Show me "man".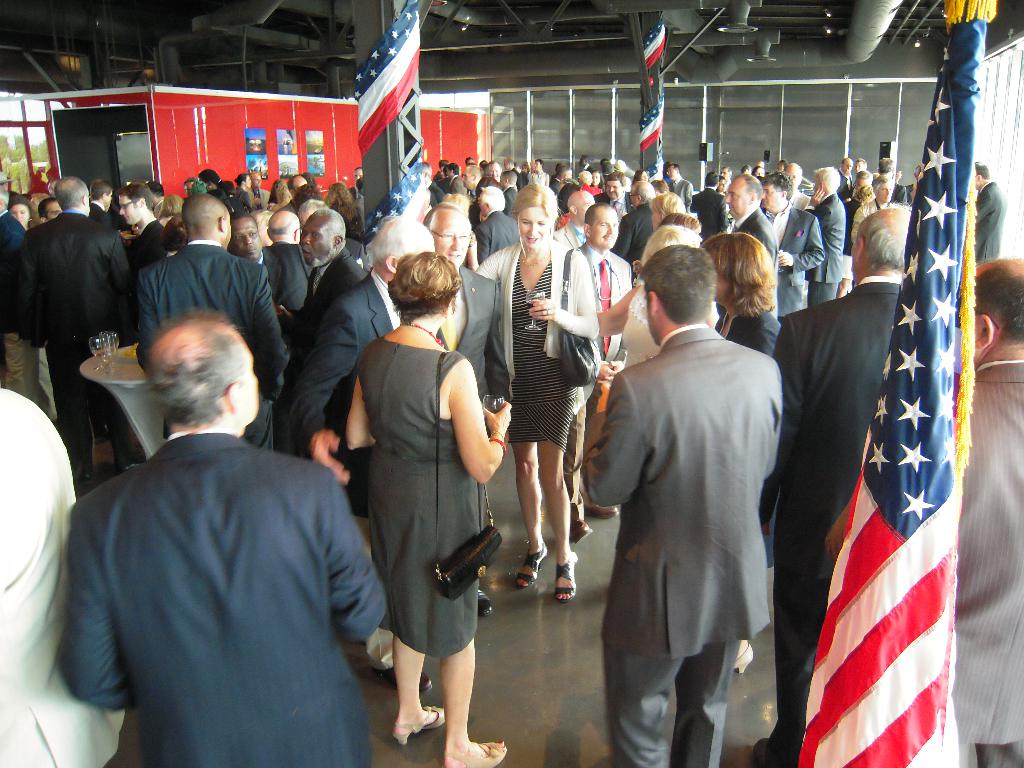
"man" is here: {"left": 762, "top": 174, "right": 831, "bottom": 308}.
